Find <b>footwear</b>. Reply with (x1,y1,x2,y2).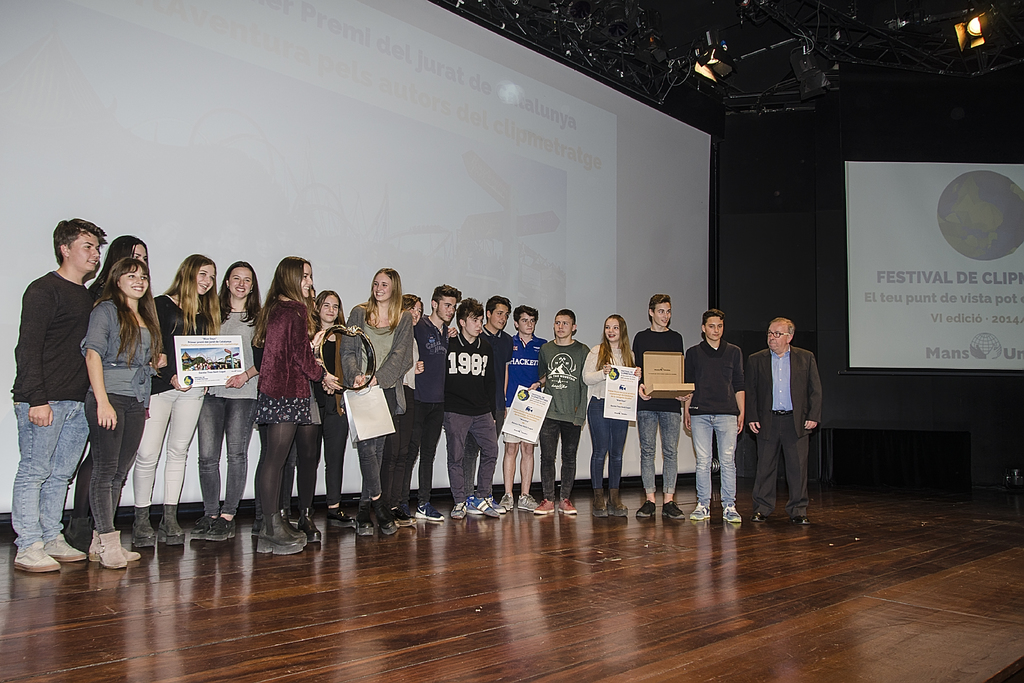
(716,497,744,521).
